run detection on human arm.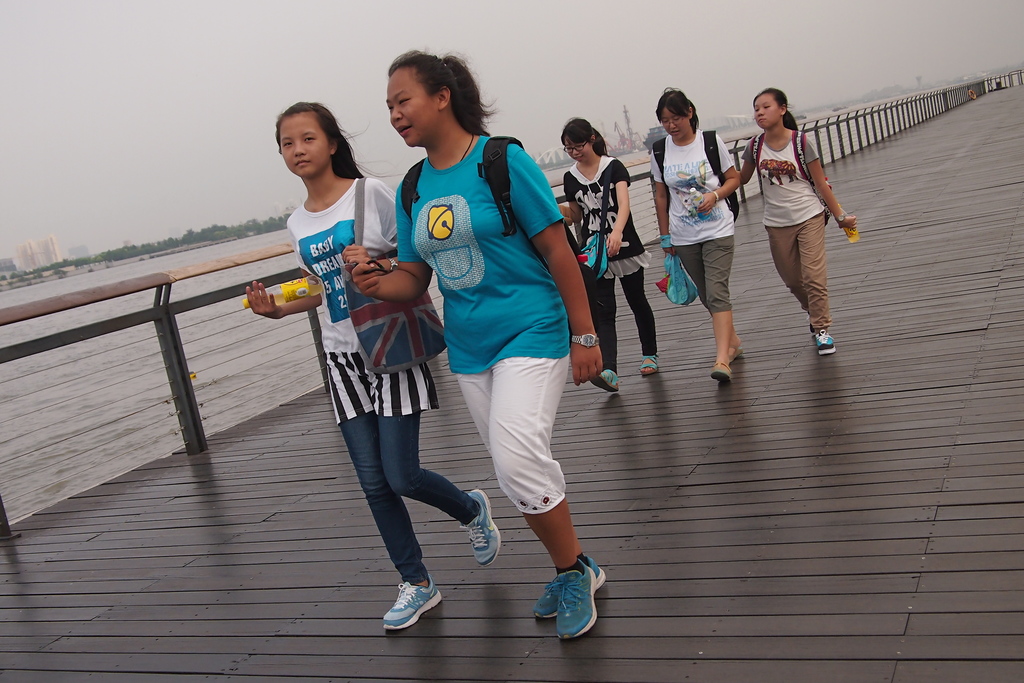
Result: {"left": 555, "top": 167, "right": 590, "bottom": 226}.
